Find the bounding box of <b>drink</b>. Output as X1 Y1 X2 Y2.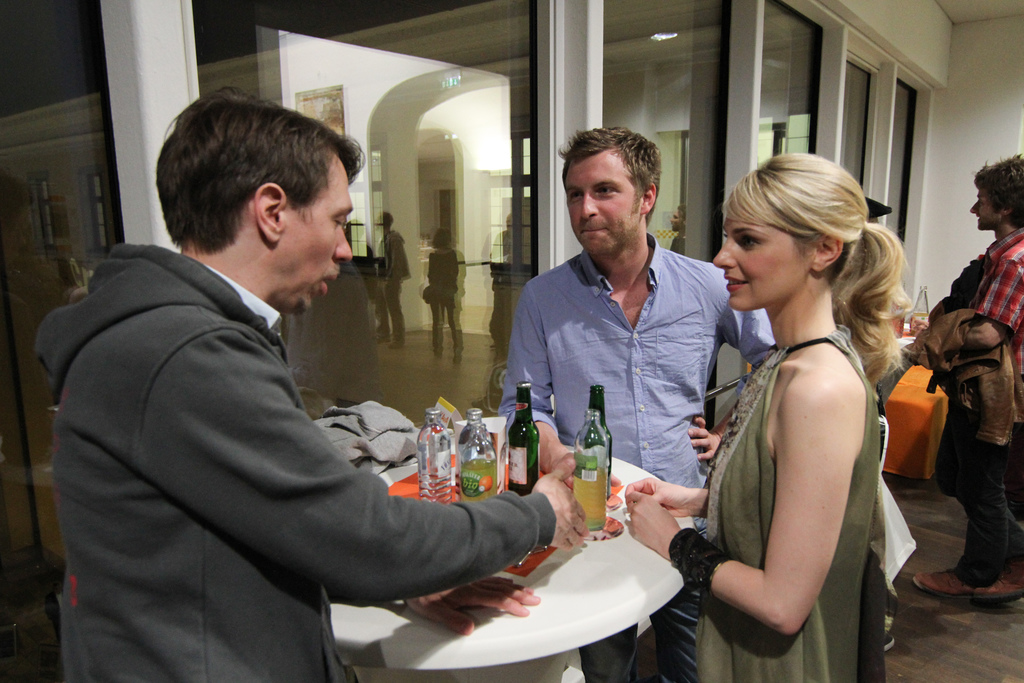
572 416 612 529.
